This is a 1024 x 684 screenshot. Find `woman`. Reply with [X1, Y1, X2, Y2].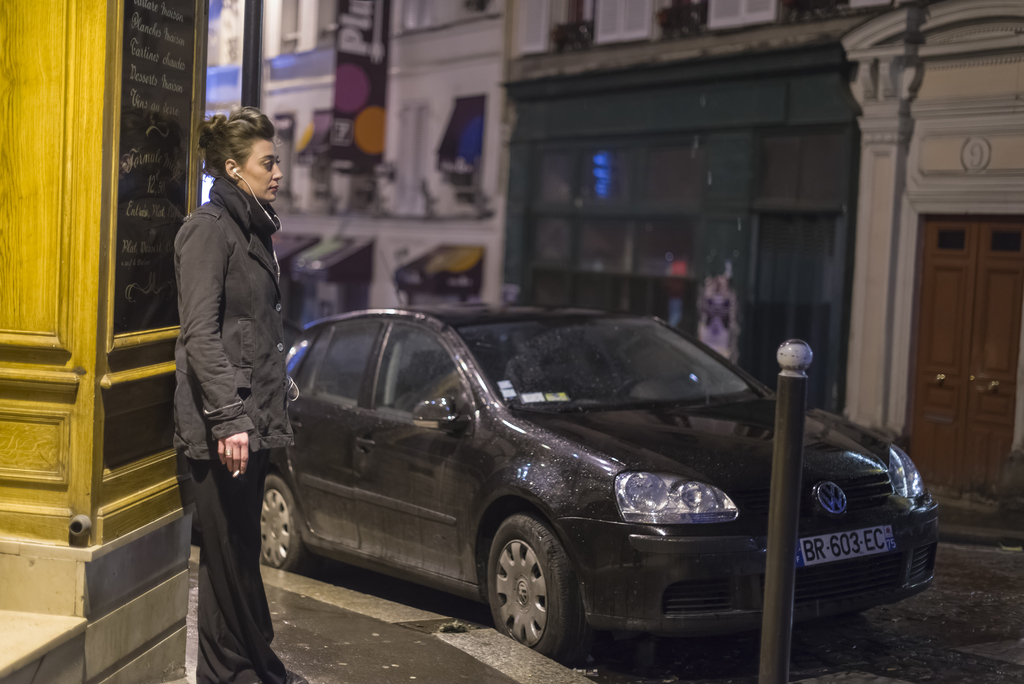
[156, 85, 297, 623].
